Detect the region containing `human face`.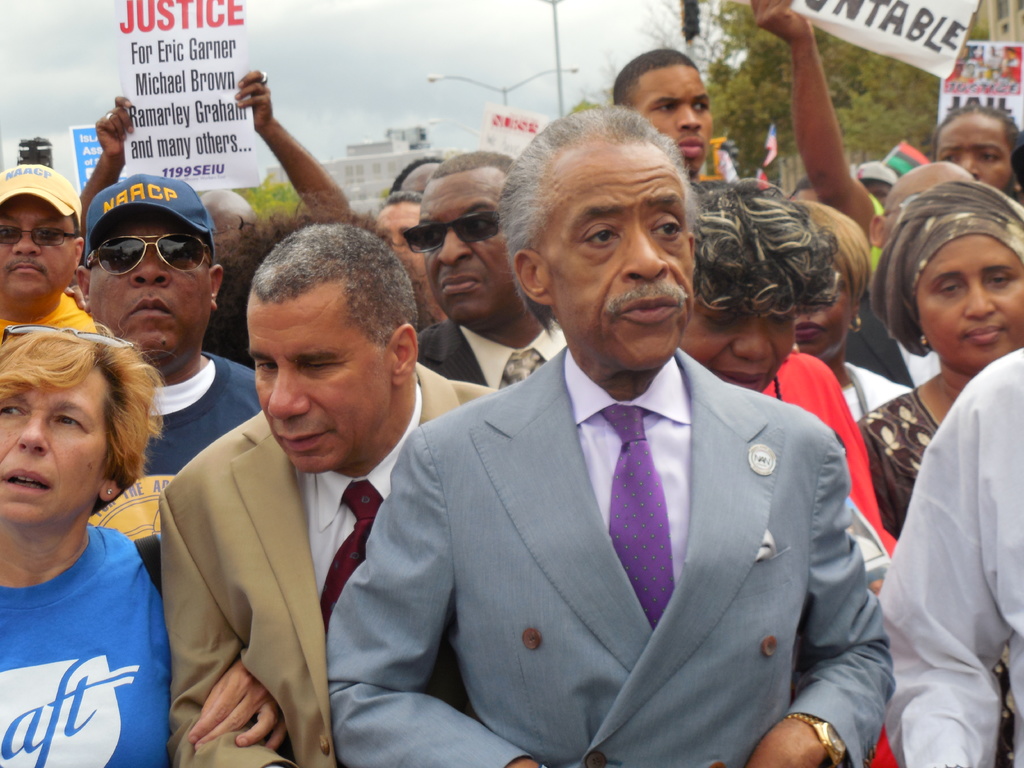
{"left": 0, "top": 196, "right": 76, "bottom": 319}.
